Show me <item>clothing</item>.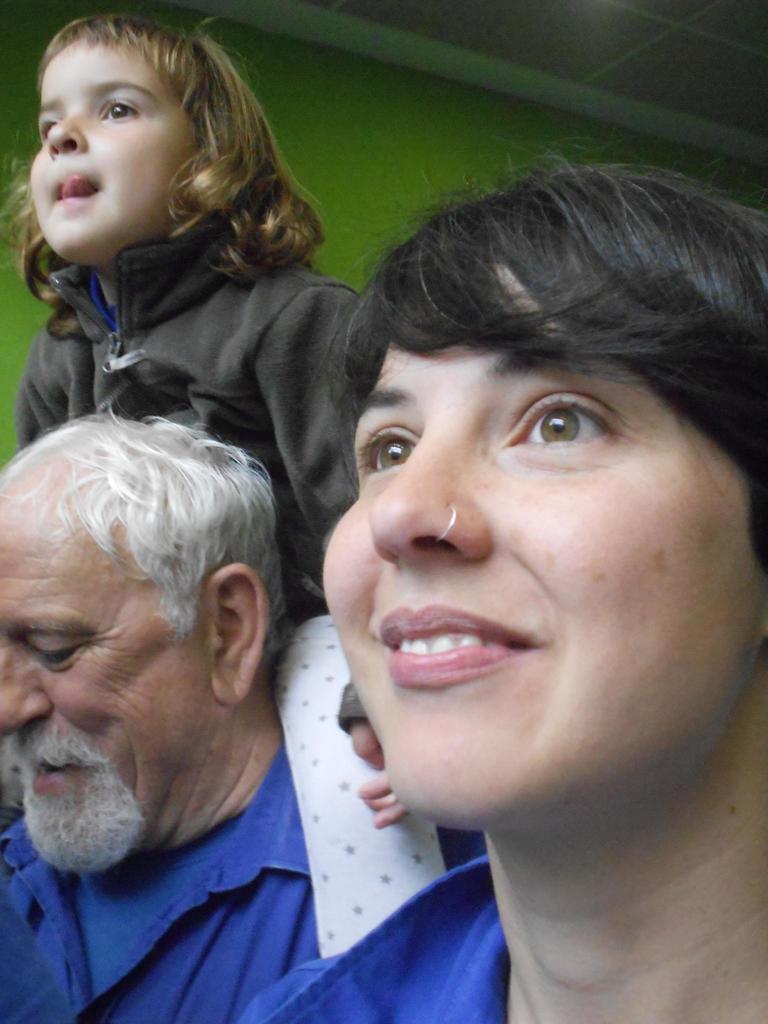
<item>clothing</item> is here: Rect(0, 132, 386, 535).
